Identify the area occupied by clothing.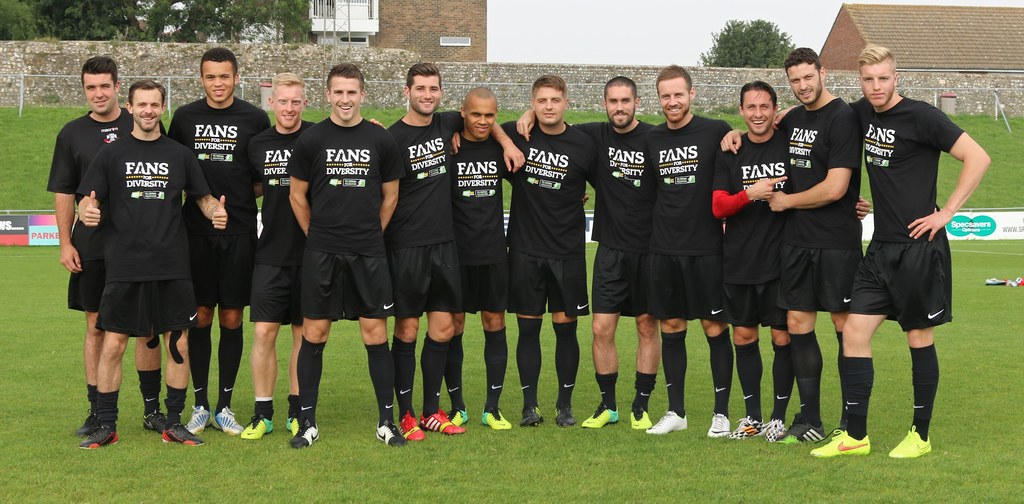
Area: BBox(378, 123, 452, 273).
